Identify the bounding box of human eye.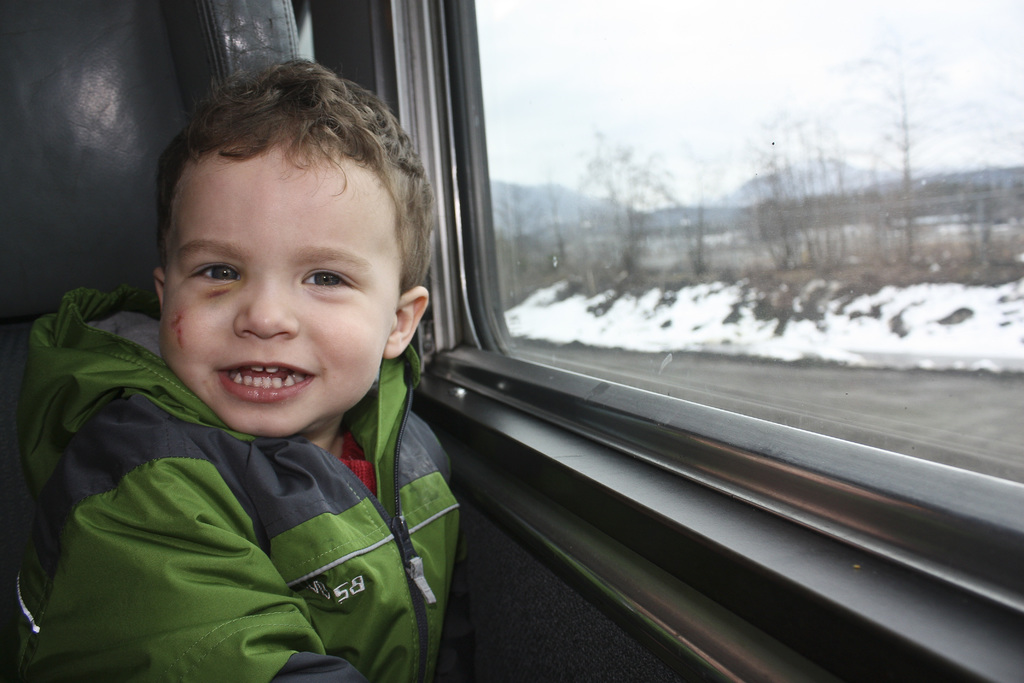
l=269, t=247, r=359, b=309.
